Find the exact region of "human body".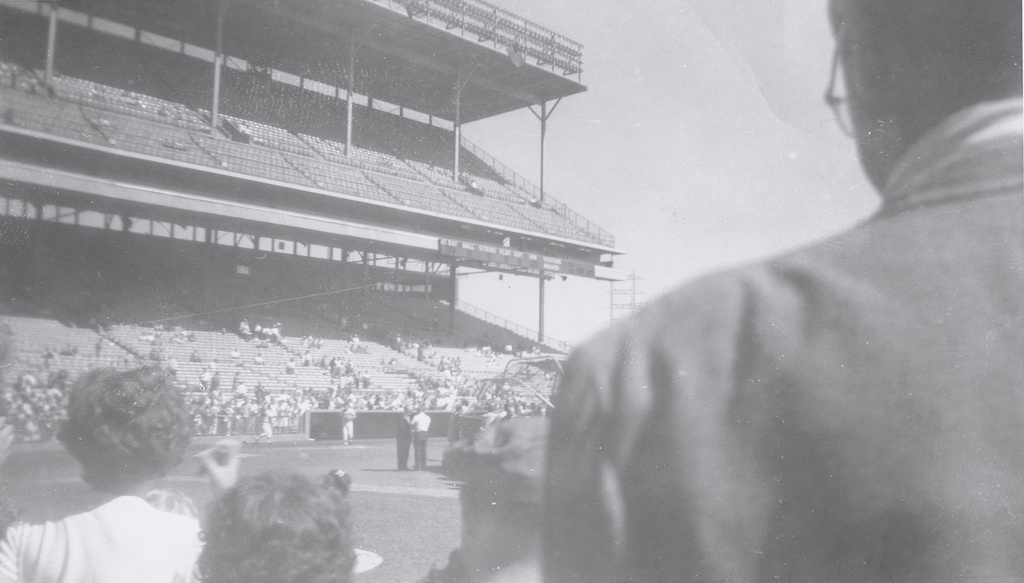
Exact region: left=549, top=0, right=1023, bottom=582.
